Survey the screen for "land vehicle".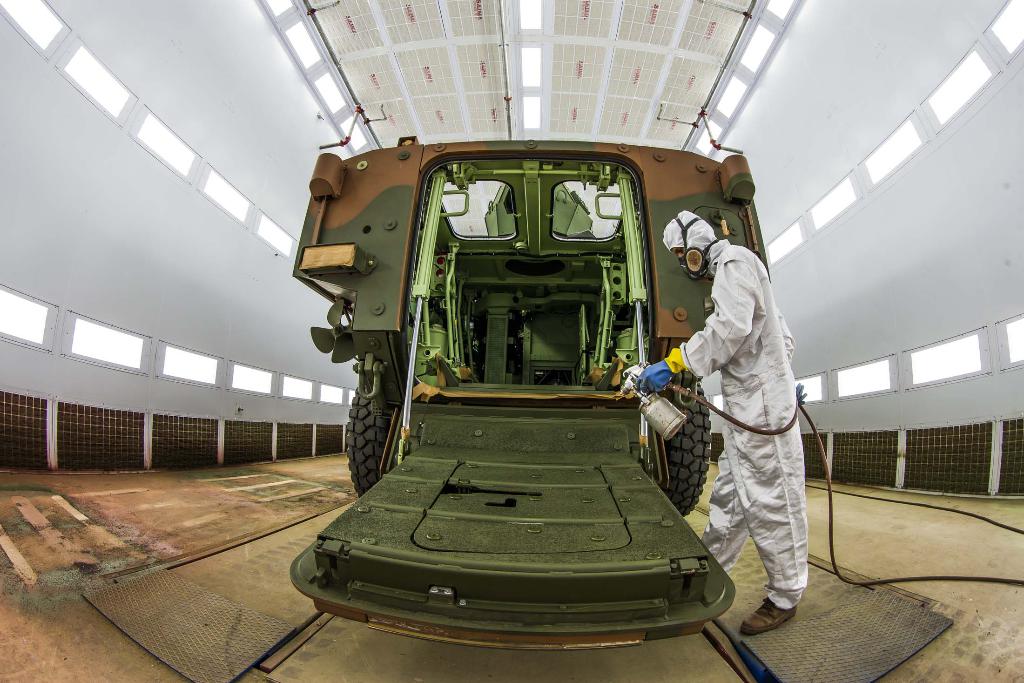
Survey found: <box>310,134,740,634</box>.
